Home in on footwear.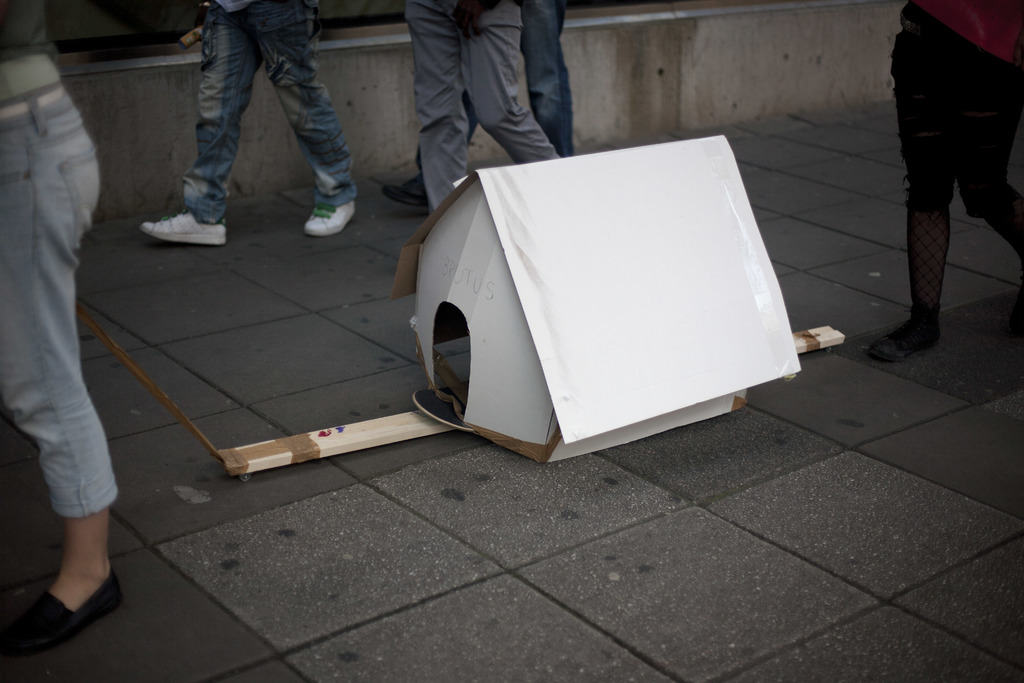
Homed in at 383, 168, 436, 213.
